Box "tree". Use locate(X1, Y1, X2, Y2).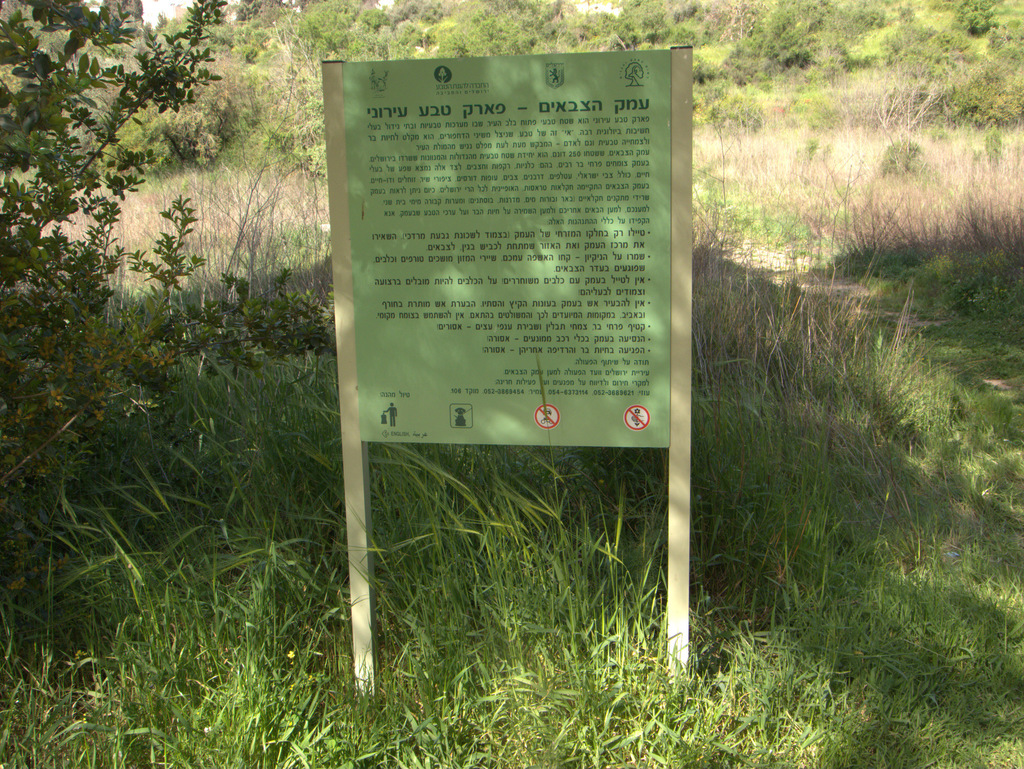
locate(20, 15, 326, 588).
